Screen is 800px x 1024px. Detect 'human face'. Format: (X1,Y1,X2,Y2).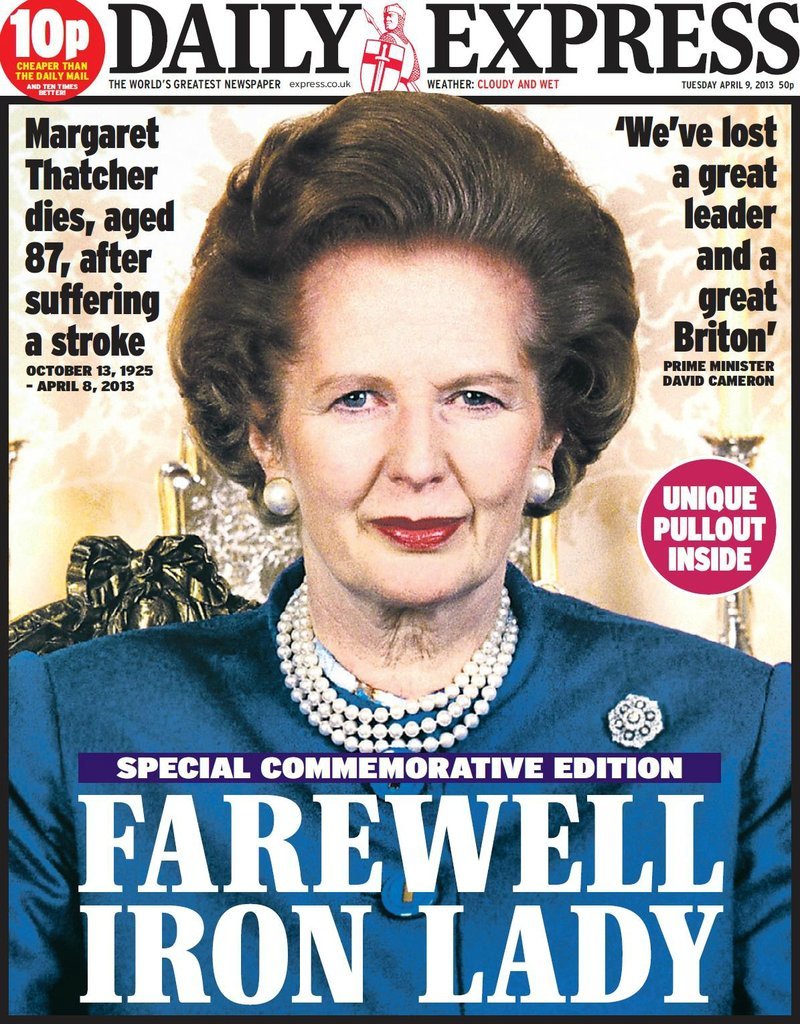
(272,252,539,612).
